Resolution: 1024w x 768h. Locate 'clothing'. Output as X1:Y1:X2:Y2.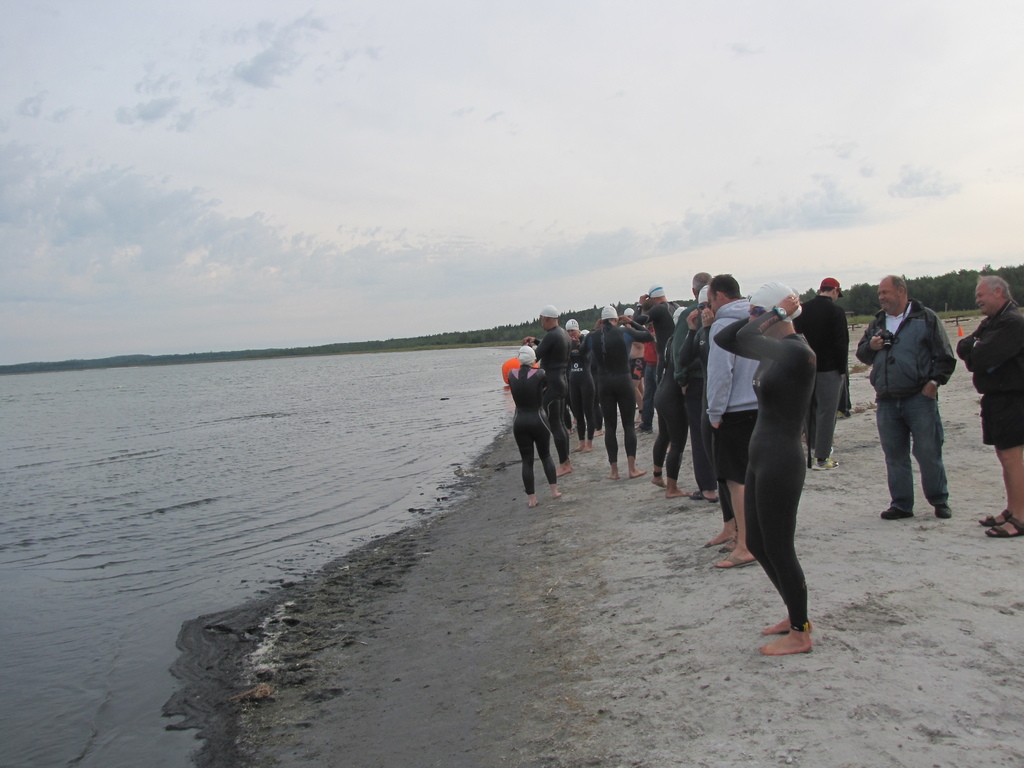
707:298:763:485.
